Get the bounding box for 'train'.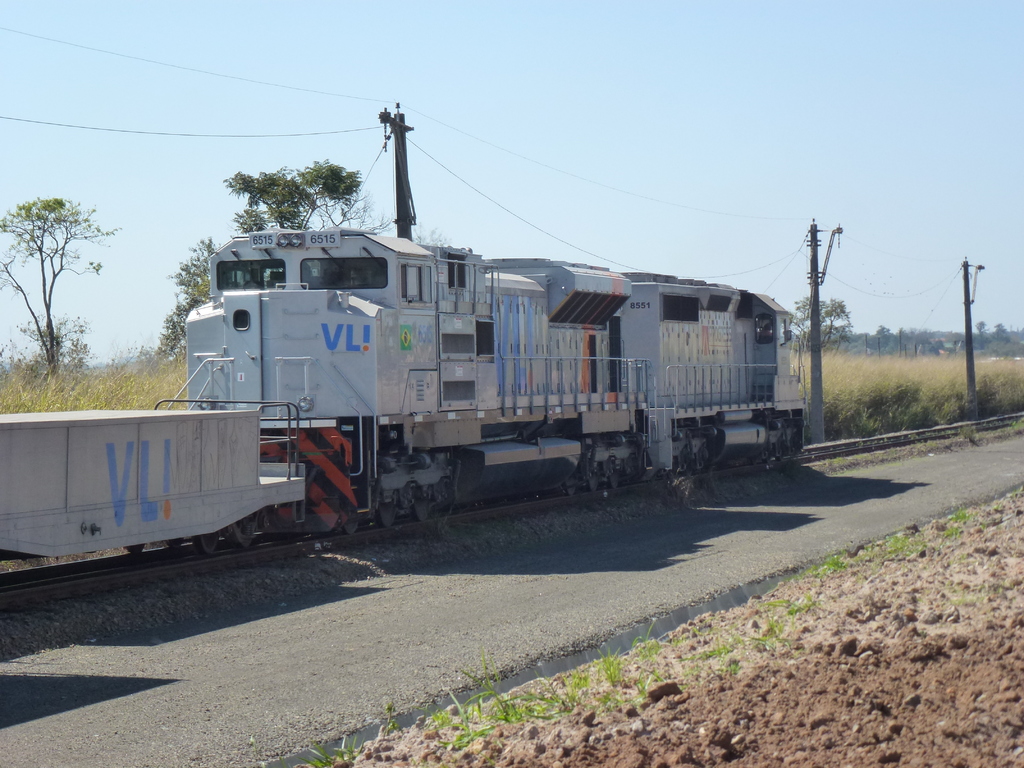
[0, 220, 815, 554].
